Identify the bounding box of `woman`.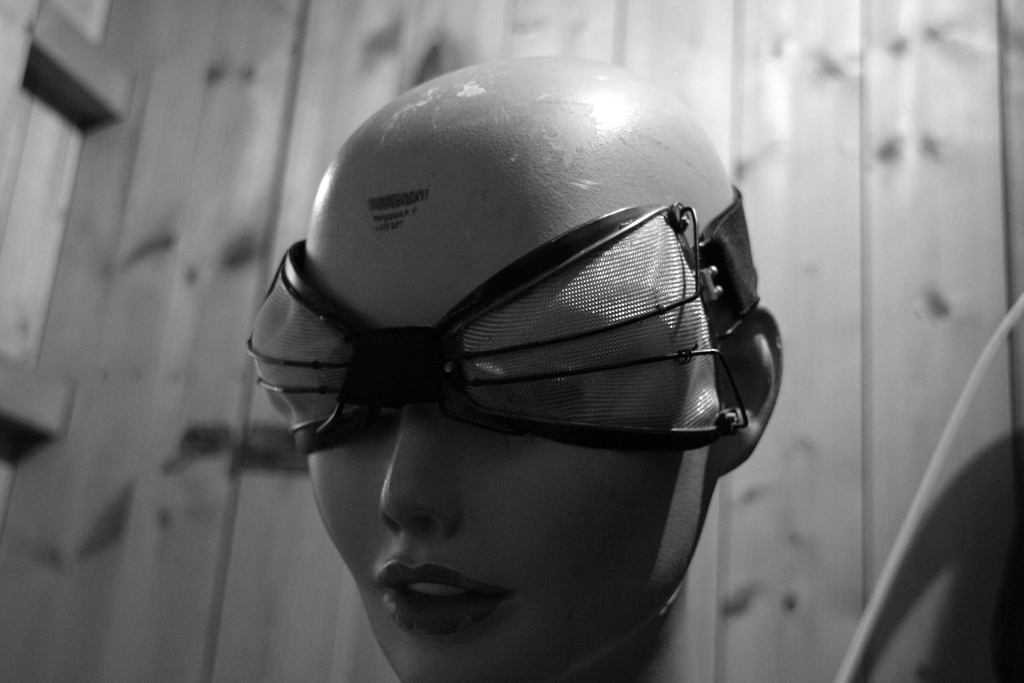
box=[290, 299, 762, 682].
